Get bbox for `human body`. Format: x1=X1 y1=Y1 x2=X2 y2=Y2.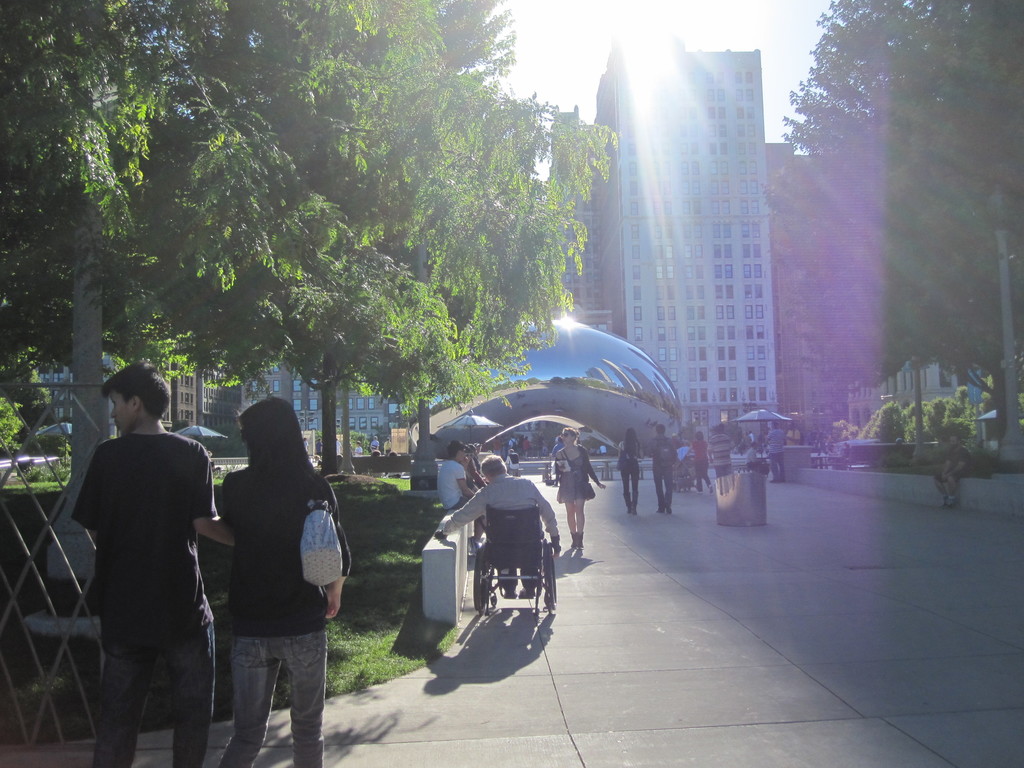
x1=646 y1=438 x2=677 y2=513.
